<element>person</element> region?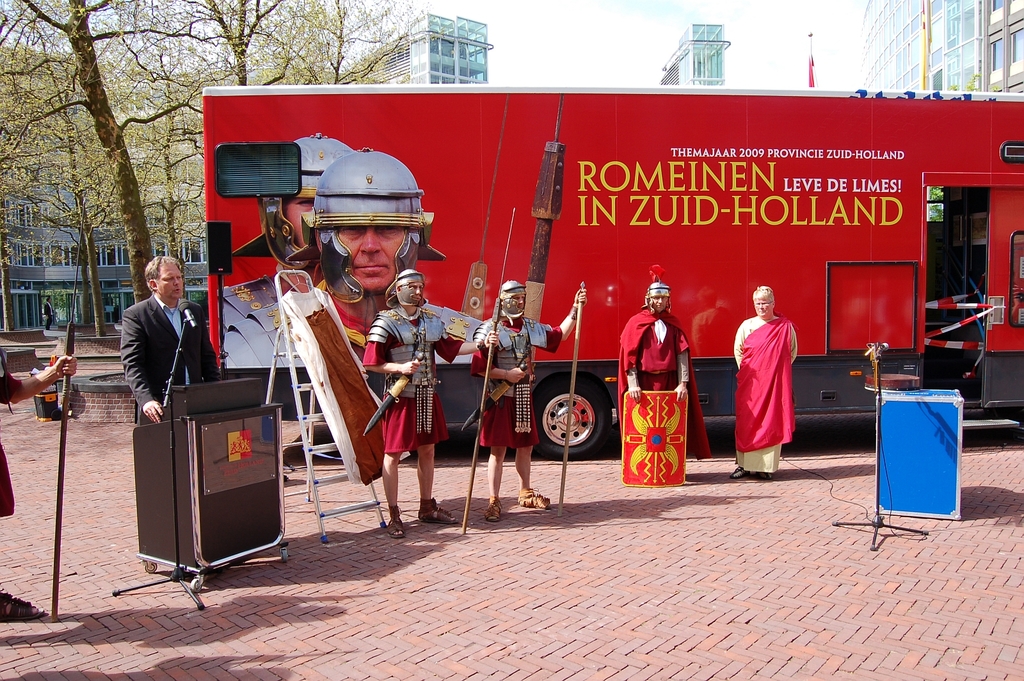
box=[122, 255, 224, 424]
